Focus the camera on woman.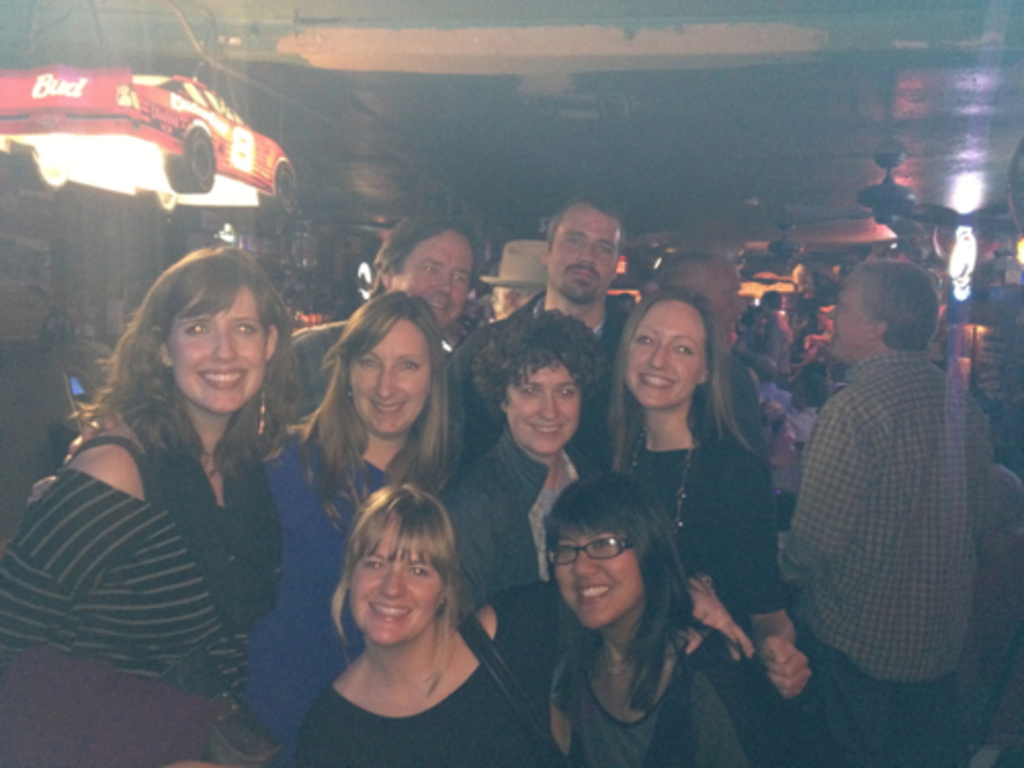
Focus region: crop(254, 287, 451, 766).
